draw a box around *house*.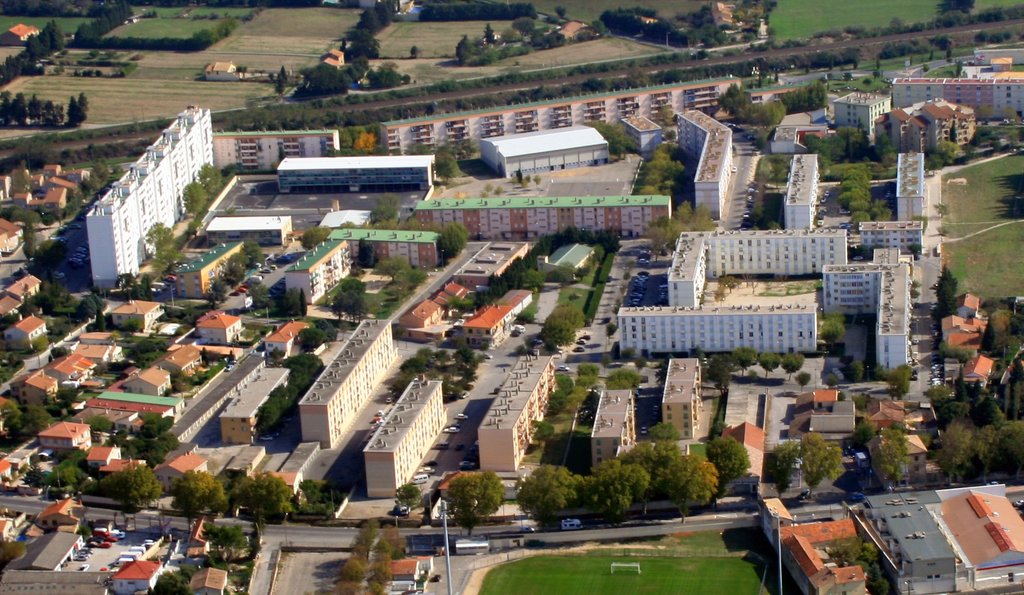
l=855, t=428, r=927, b=496.
